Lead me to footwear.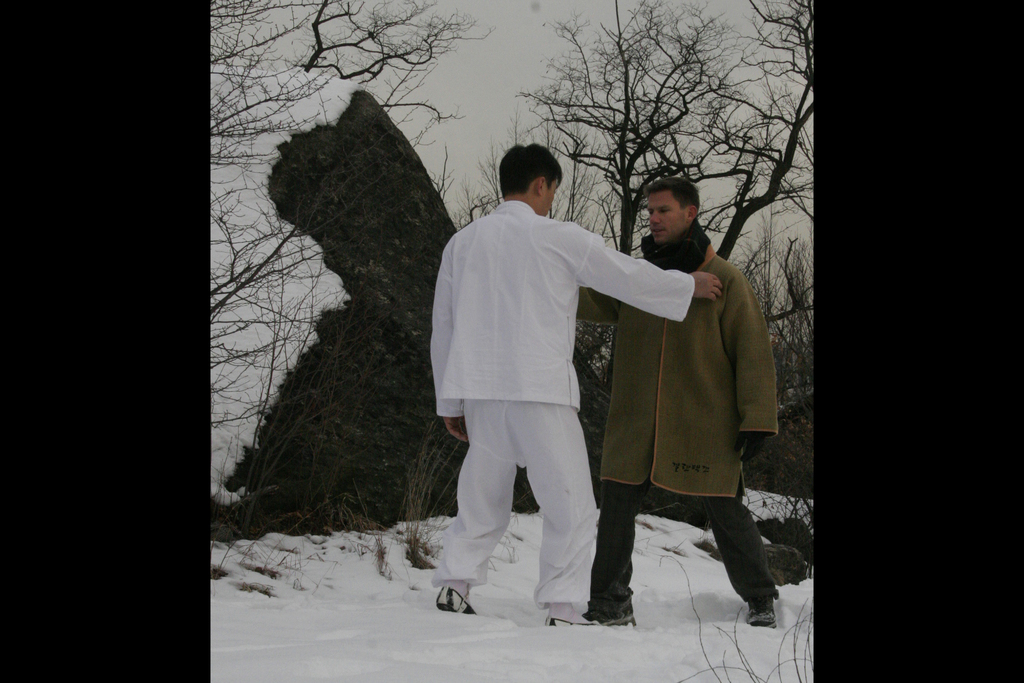
Lead to 438/584/474/613.
